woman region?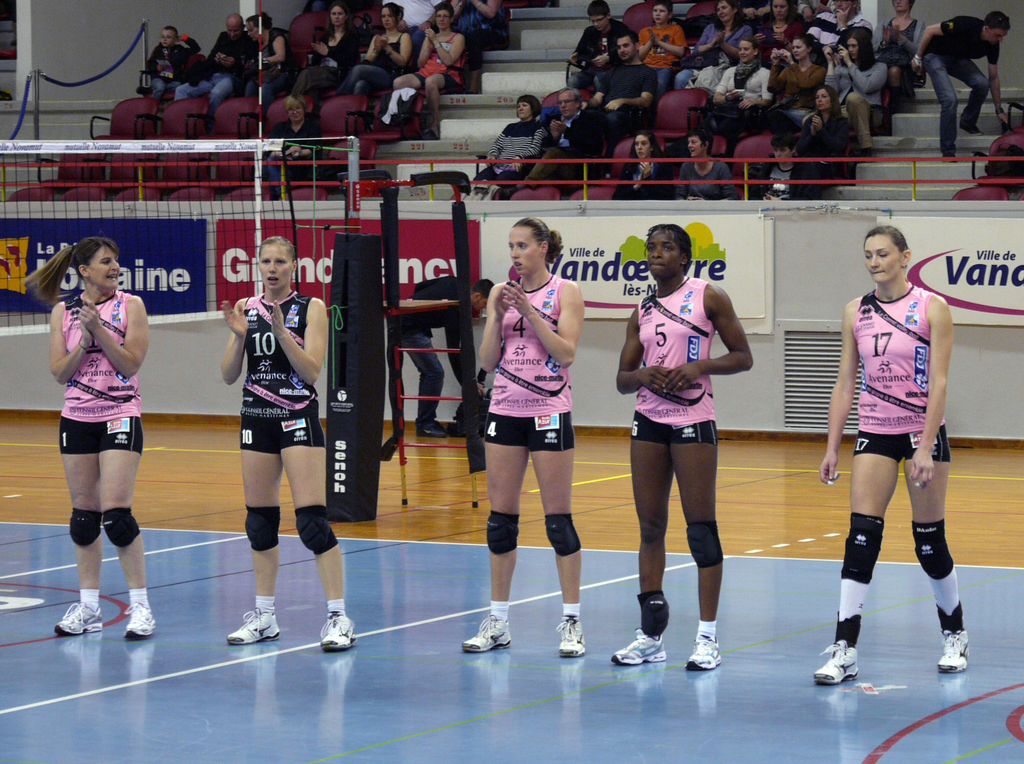
bbox=(255, 89, 328, 201)
